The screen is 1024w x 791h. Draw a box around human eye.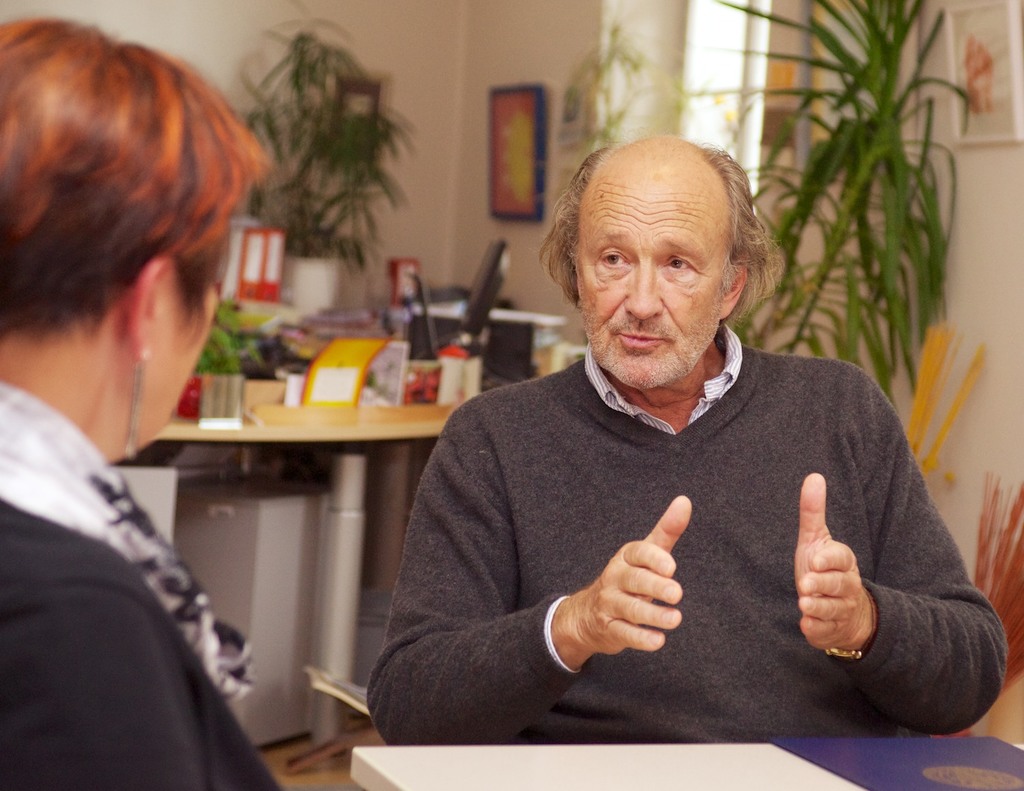
<box>593,245,629,275</box>.
